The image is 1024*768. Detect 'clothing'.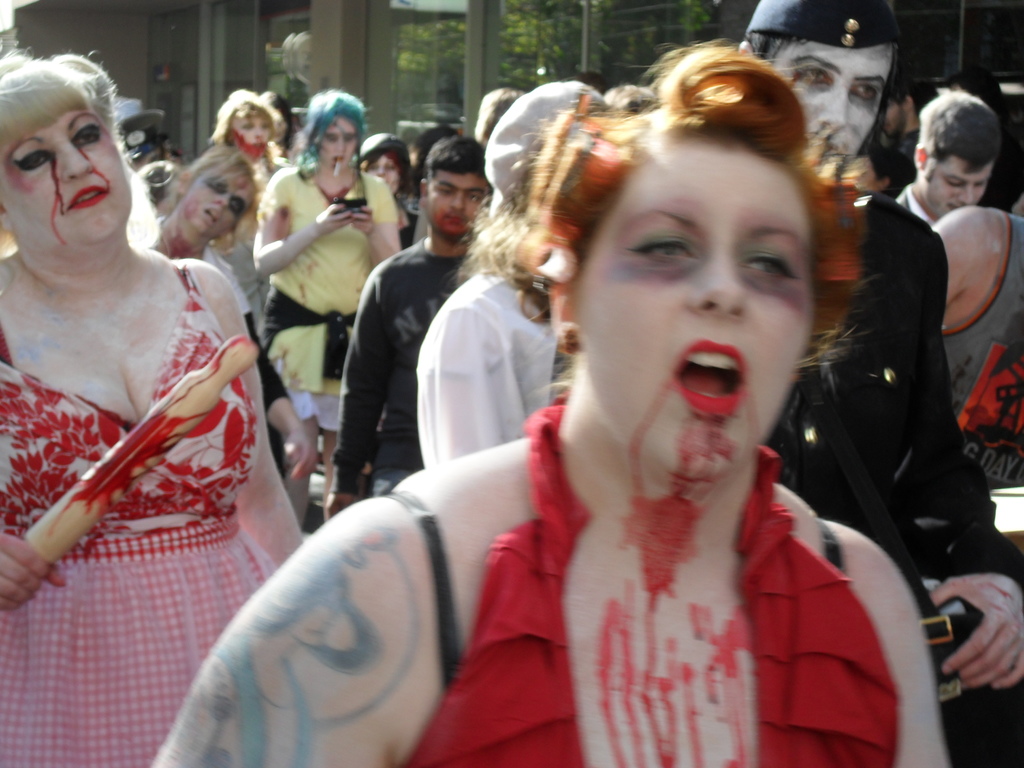
Detection: (0,259,278,767).
